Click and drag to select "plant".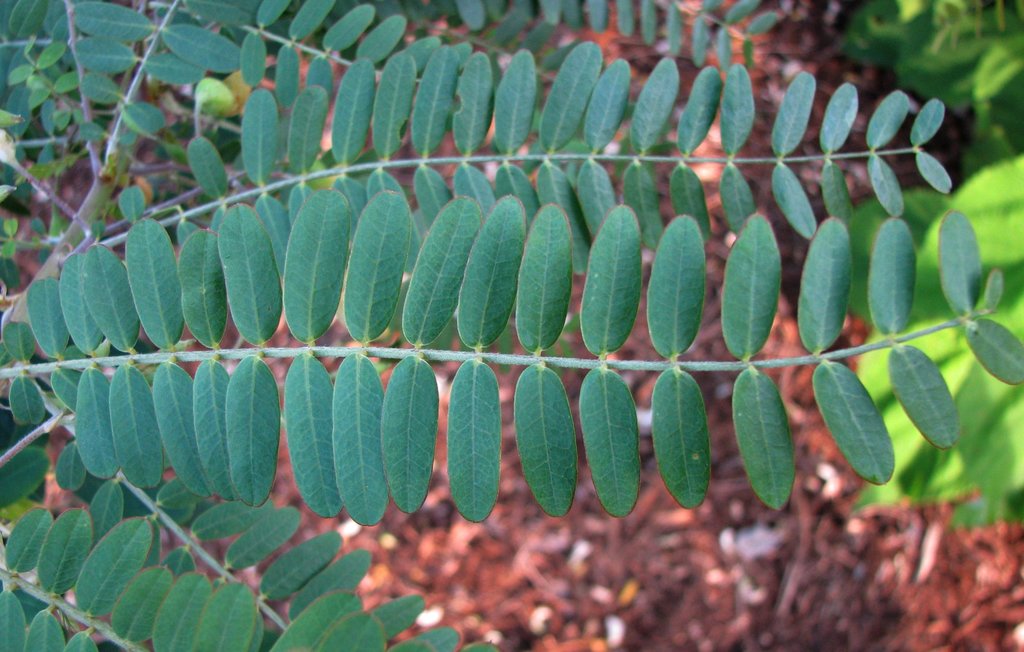
Selection: (824, 0, 1023, 534).
